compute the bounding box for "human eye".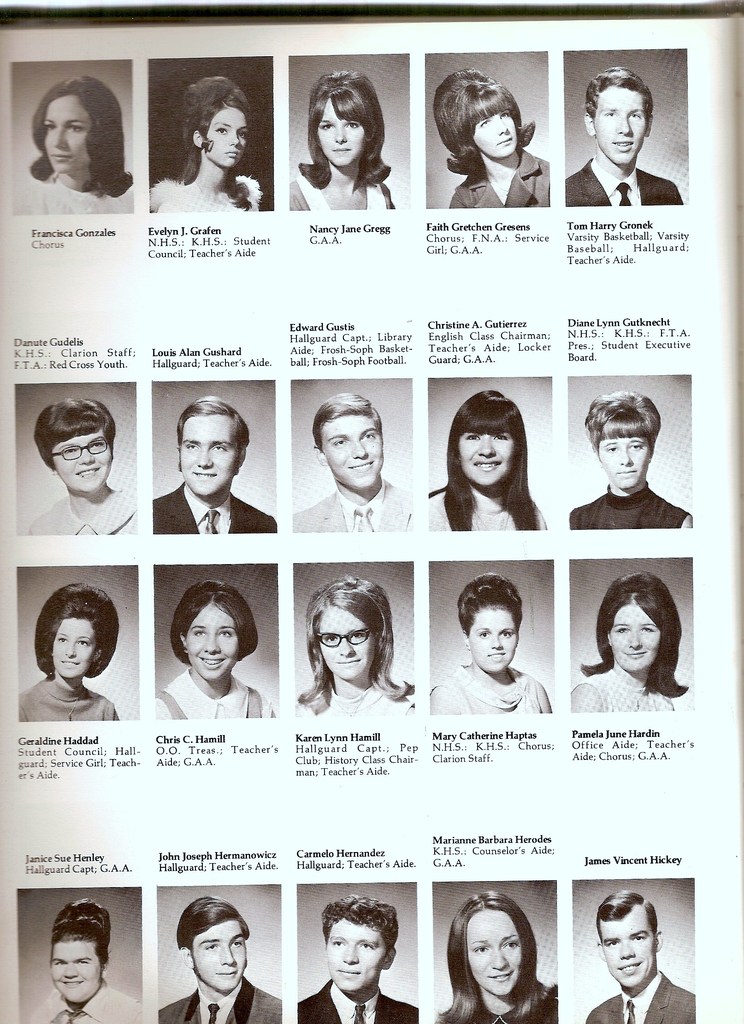
56/634/67/644.
